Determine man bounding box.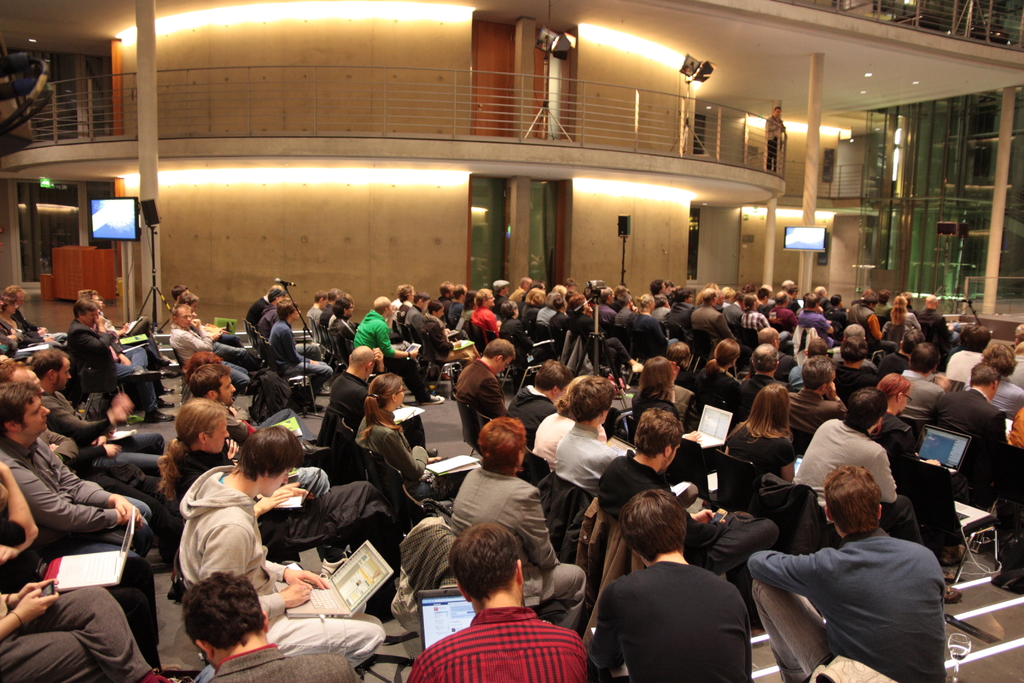
Determined: 404,520,589,682.
